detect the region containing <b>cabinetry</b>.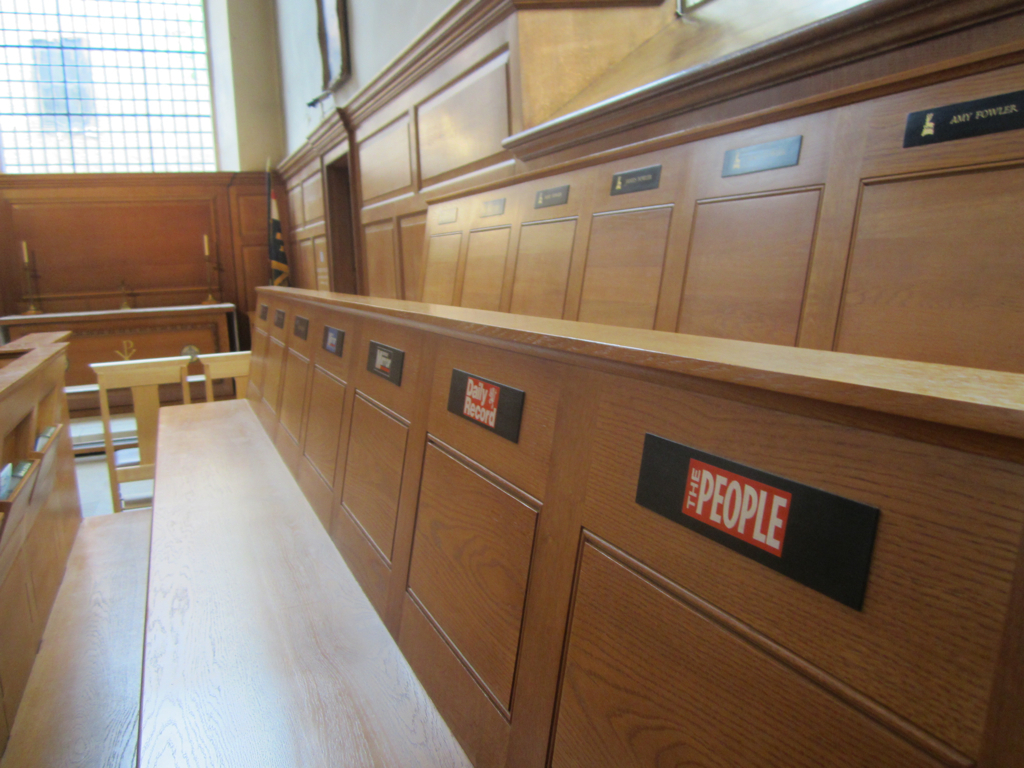
(x1=0, y1=125, x2=309, y2=434).
